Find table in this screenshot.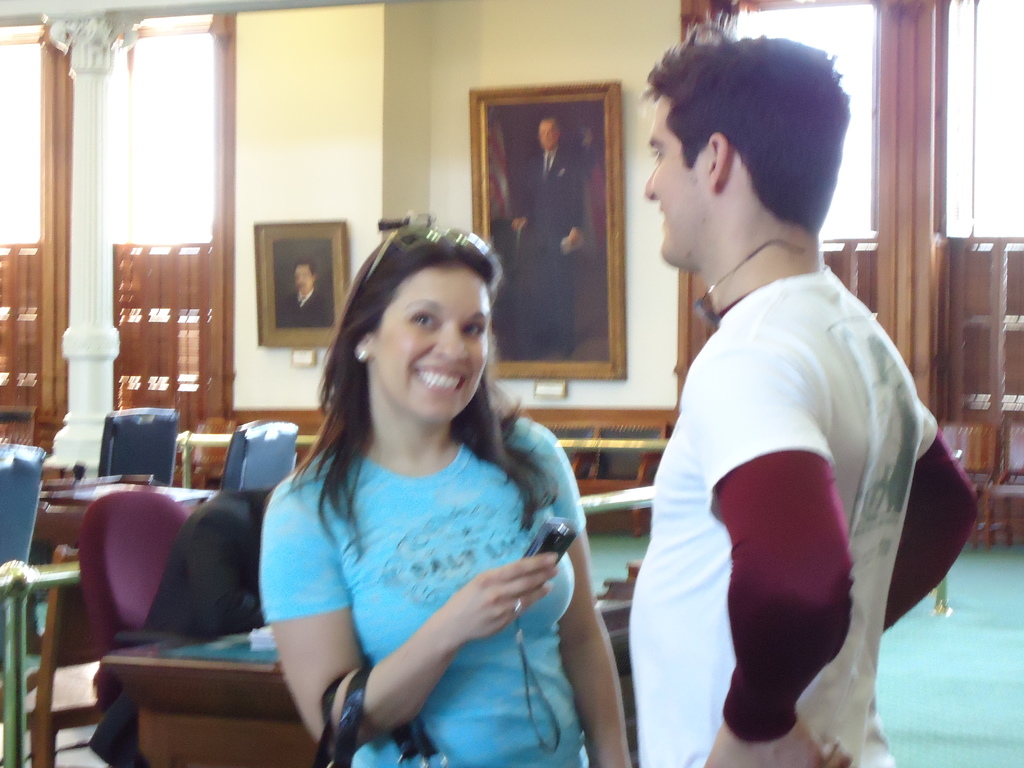
The bounding box for table is crop(30, 474, 219, 655).
